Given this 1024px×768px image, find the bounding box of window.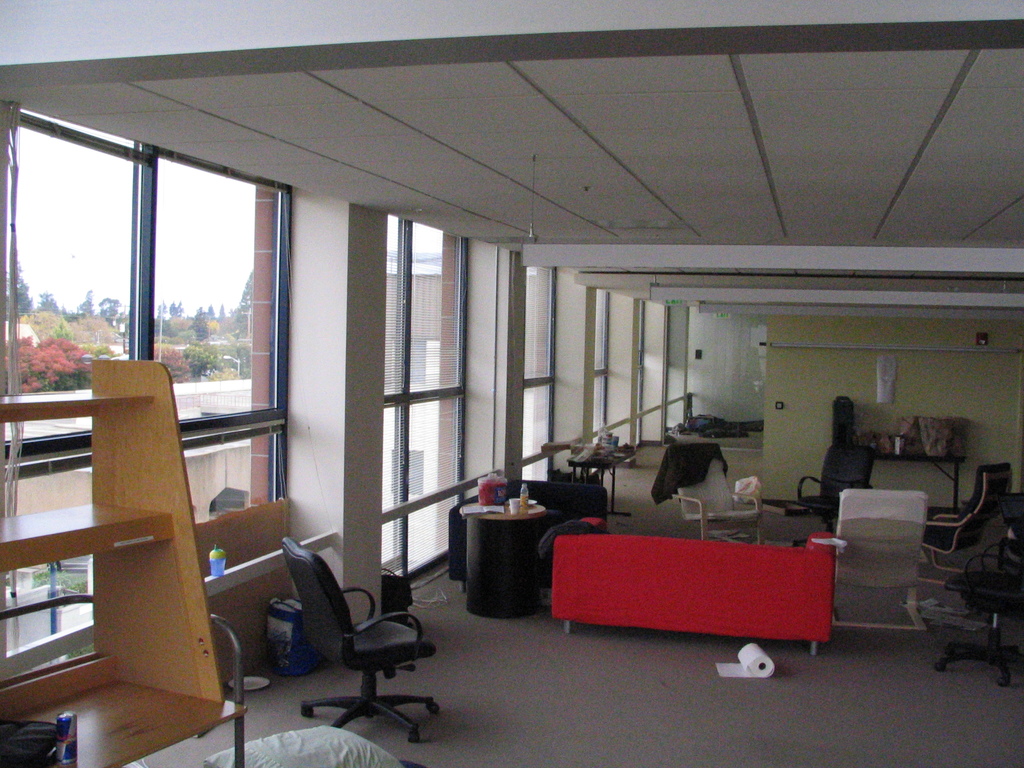
0:99:294:689.
